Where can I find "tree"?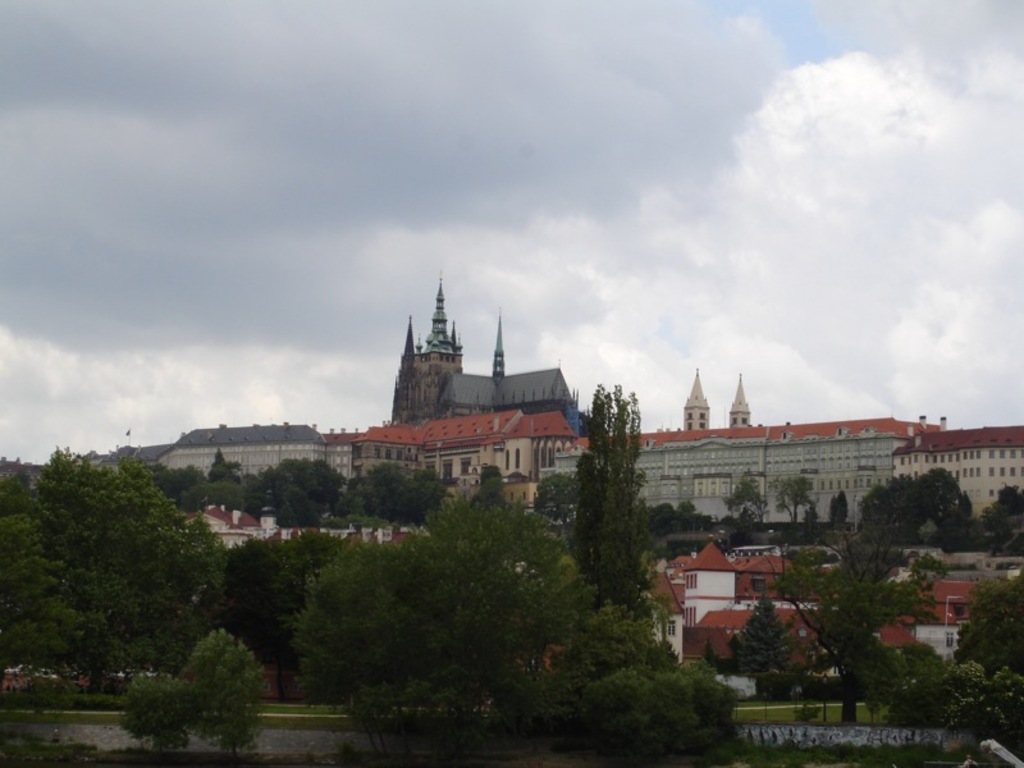
You can find it at bbox=(756, 521, 951, 735).
